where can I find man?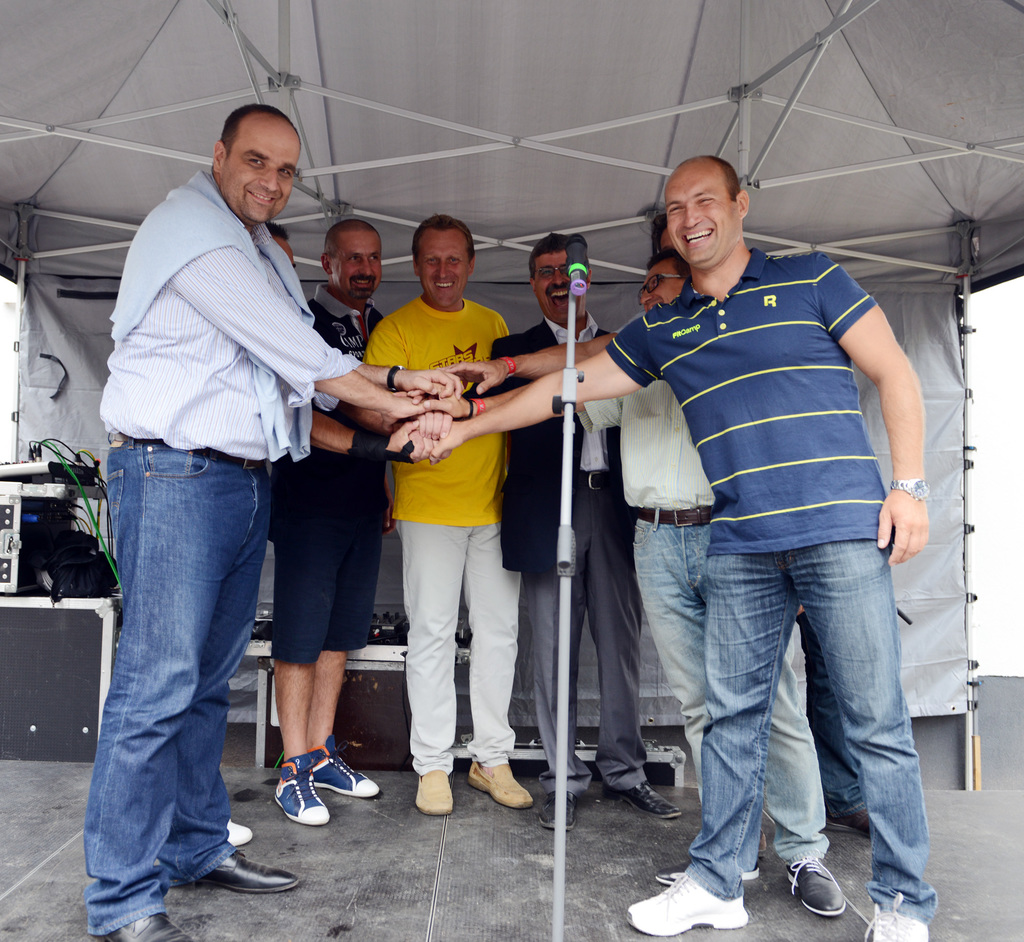
You can find it at <box>268,208,384,836</box>.
